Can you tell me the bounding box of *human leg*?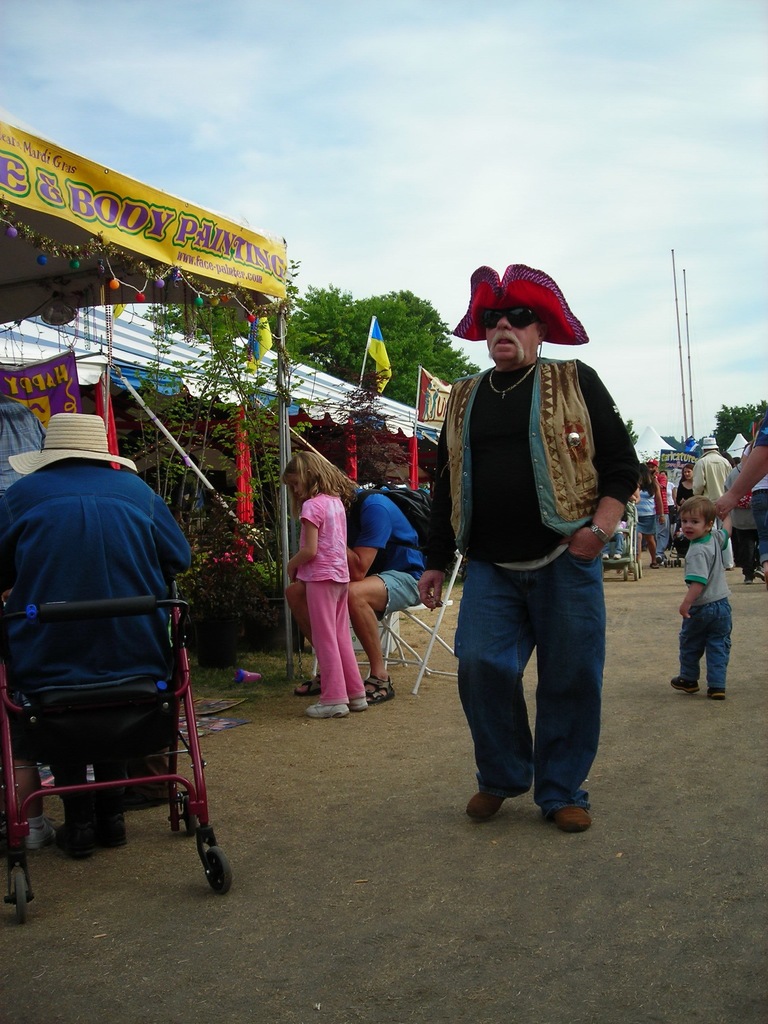
left=458, top=559, right=534, bottom=820.
